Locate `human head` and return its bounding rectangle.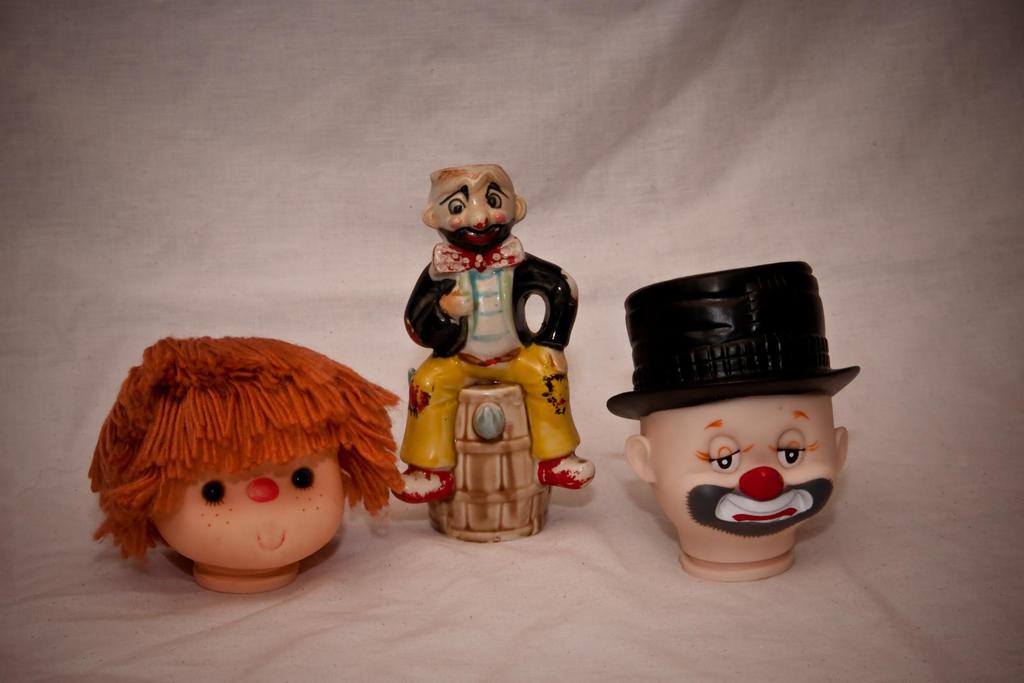
[left=613, top=262, right=848, bottom=555].
